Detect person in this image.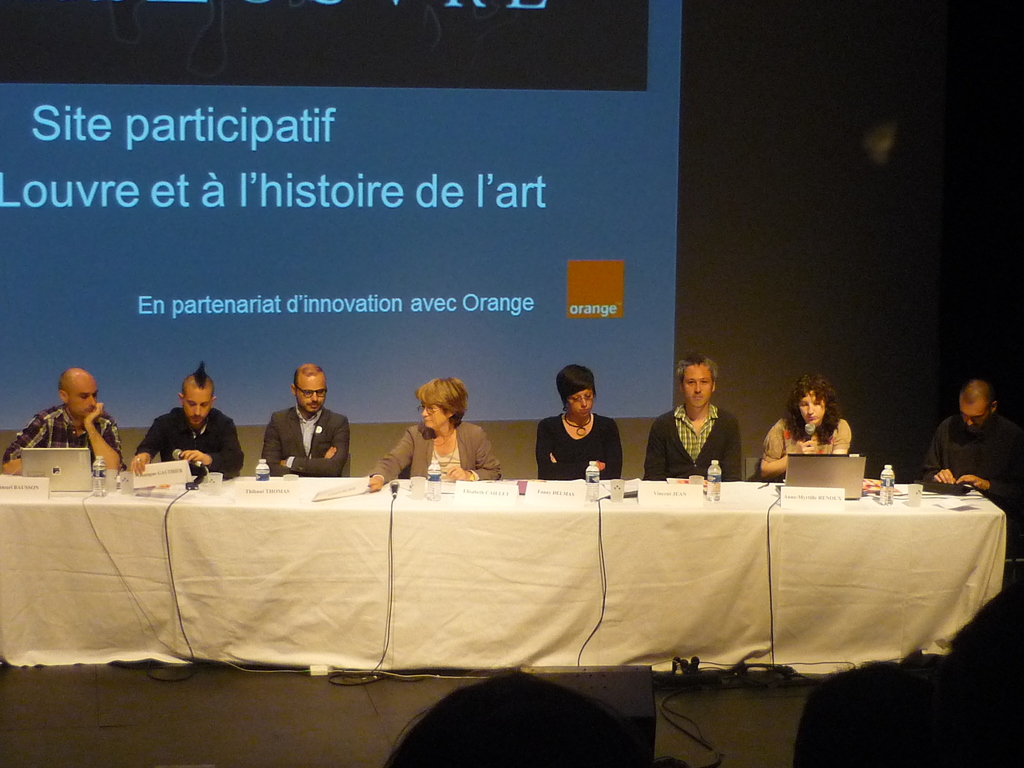
Detection: bbox=(365, 374, 499, 490).
